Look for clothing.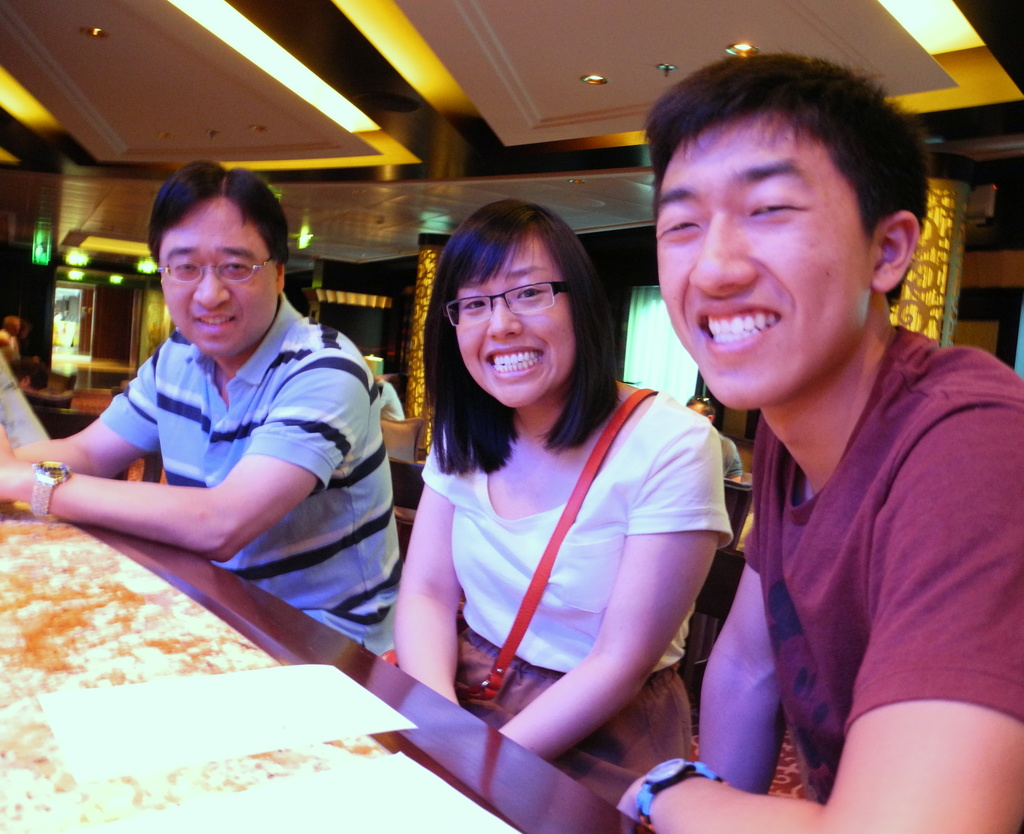
Found: {"x1": 415, "y1": 613, "x2": 694, "y2": 832}.
